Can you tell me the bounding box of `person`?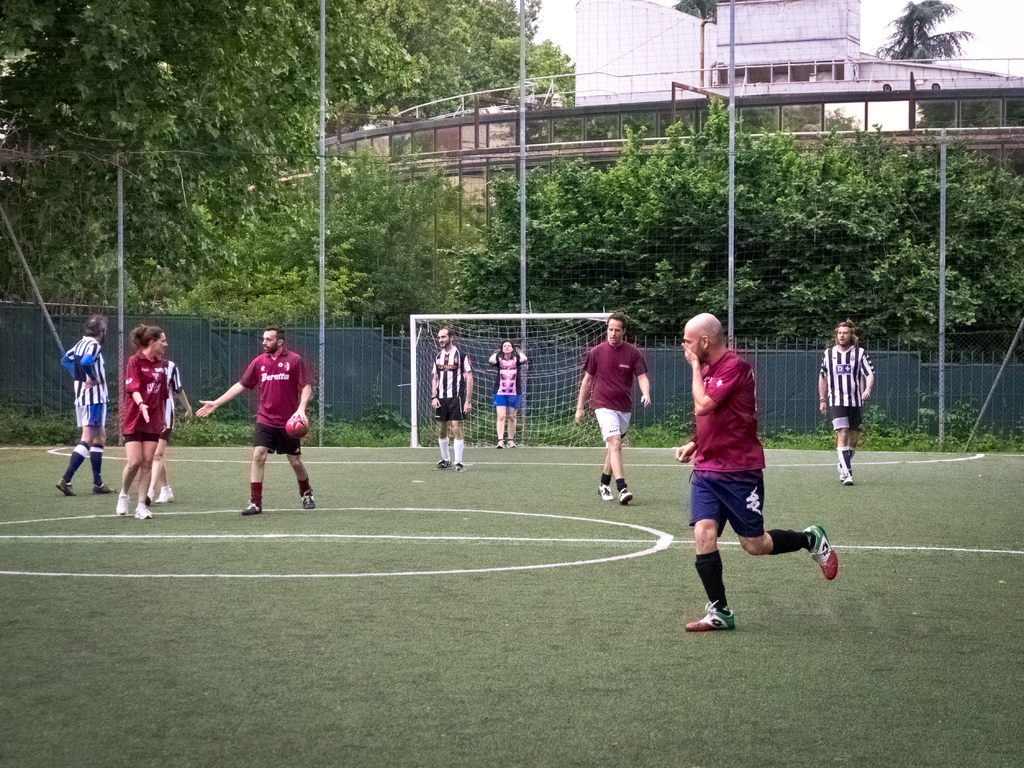
x1=484 y1=335 x2=532 y2=453.
